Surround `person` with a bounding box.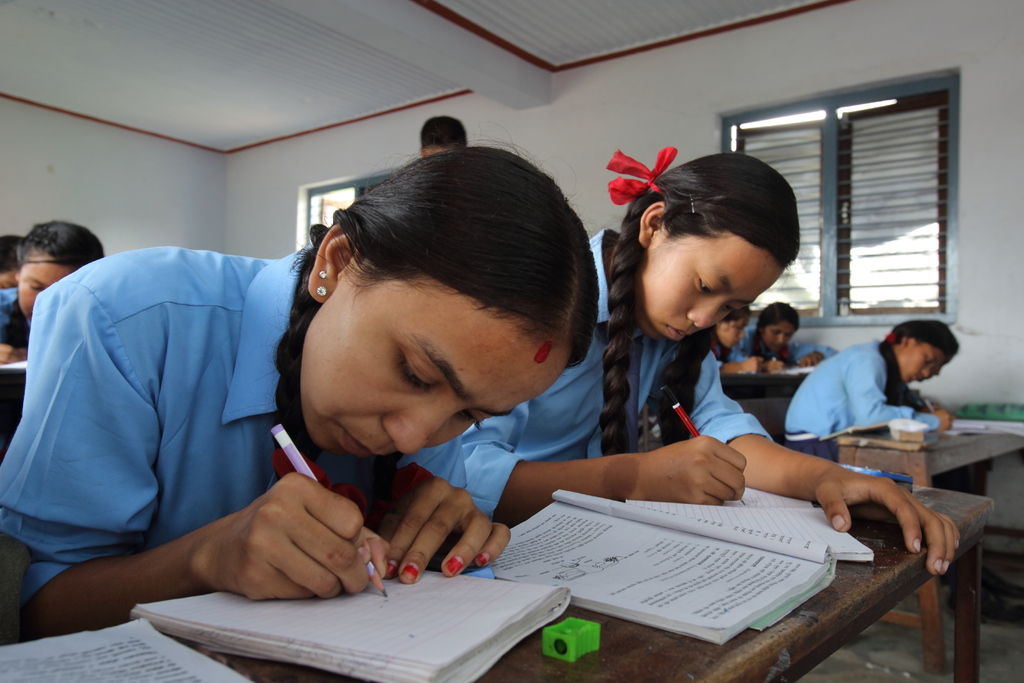
(417, 114, 472, 158).
